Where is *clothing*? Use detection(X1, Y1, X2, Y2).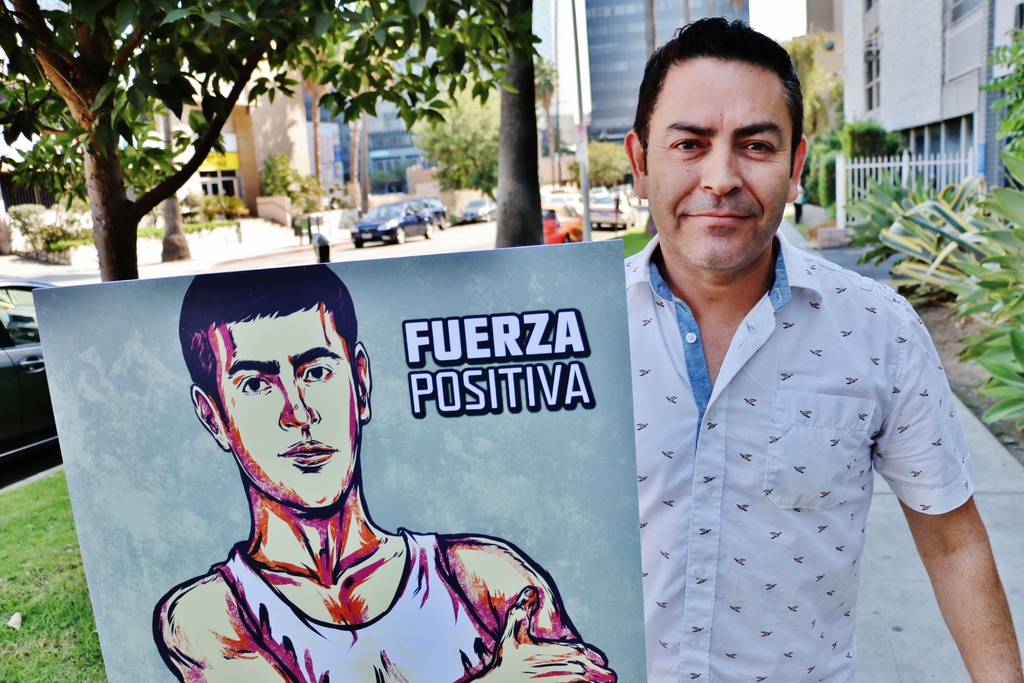
detection(623, 234, 966, 682).
